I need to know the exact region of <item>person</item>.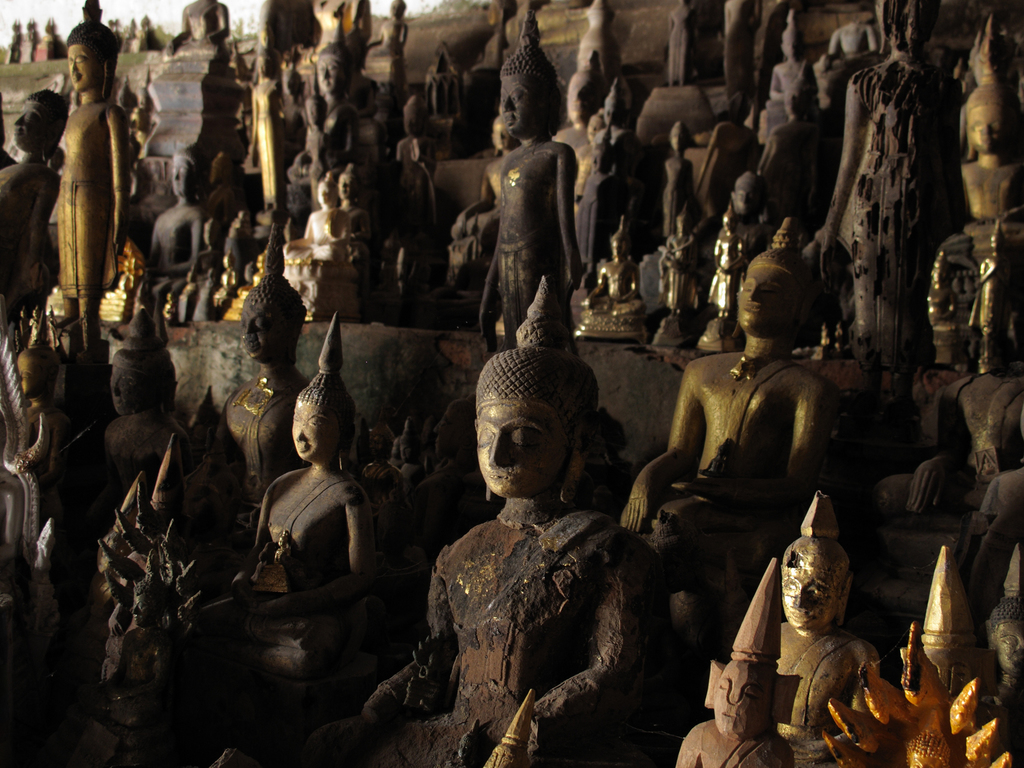
Region: 314, 161, 358, 236.
